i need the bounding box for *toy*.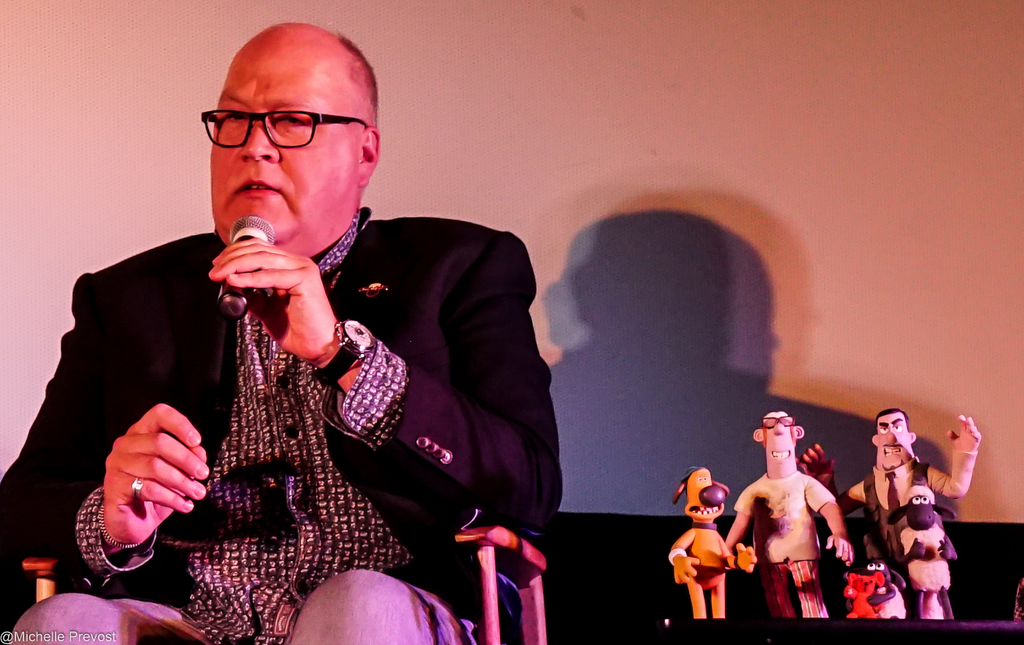
Here it is: [x1=861, y1=560, x2=908, y2=618].
